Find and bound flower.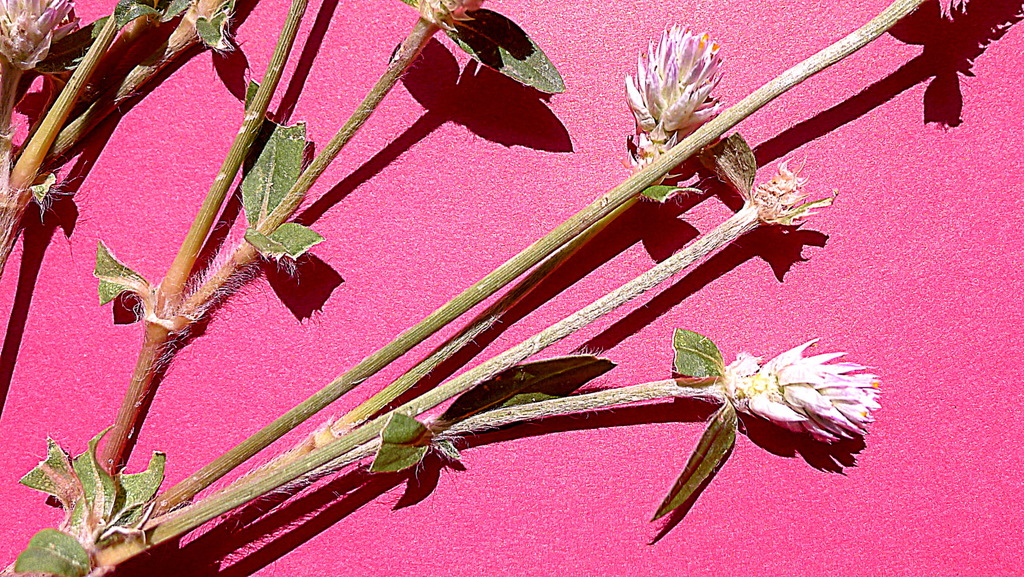
Bound: [0,0,70,69].
